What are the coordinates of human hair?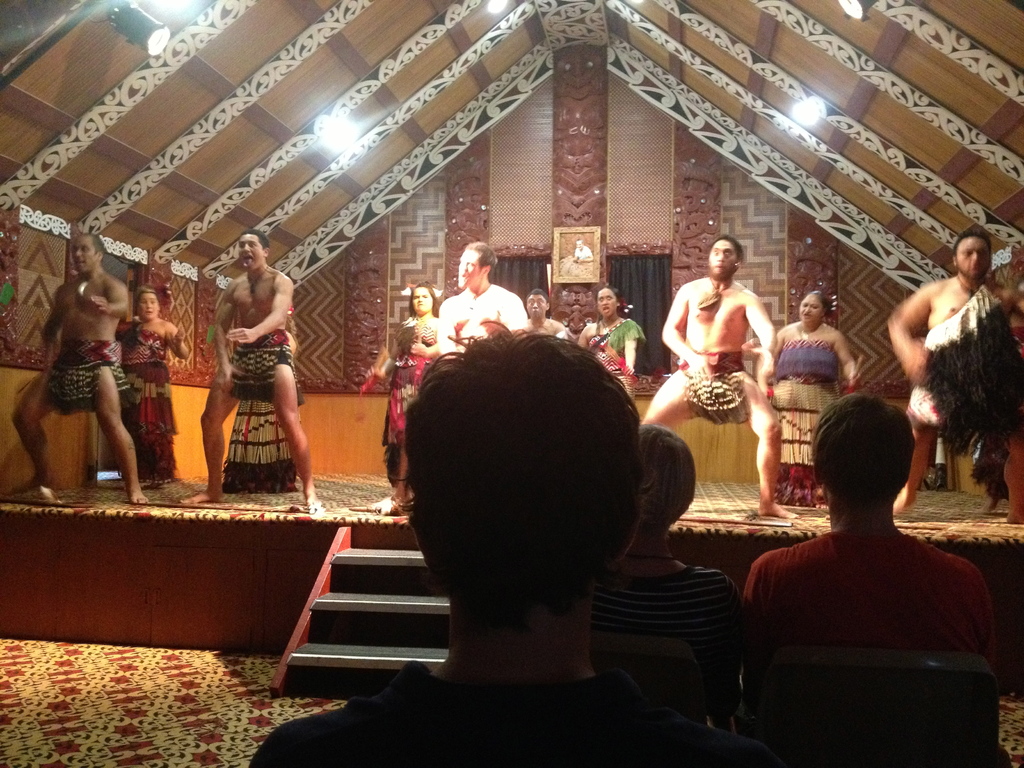
detection(242, 228, 269, 251).
